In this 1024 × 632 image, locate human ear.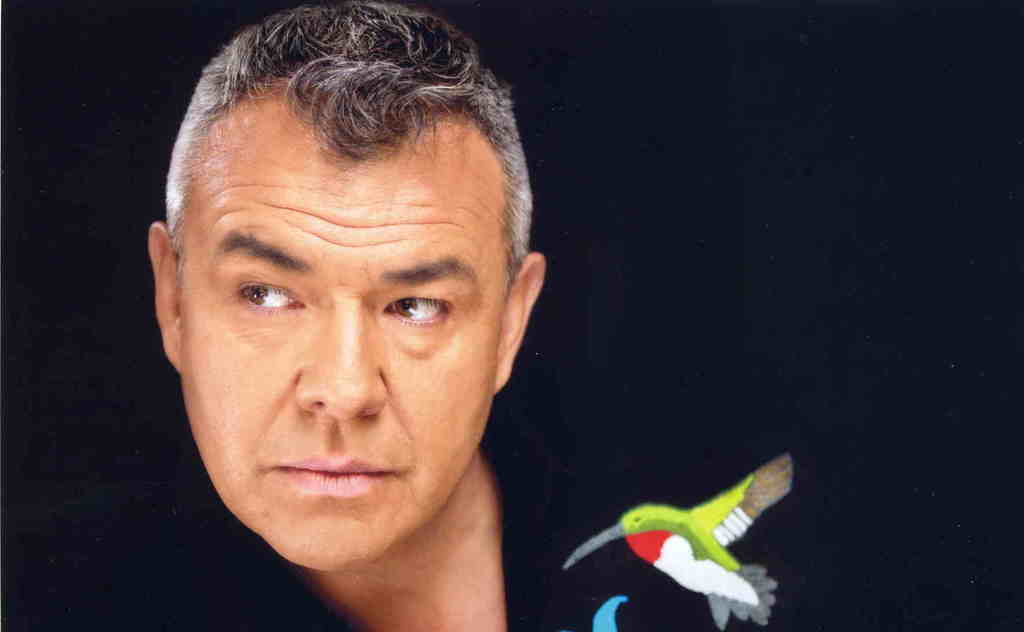
Bounding box: {"x1": 492, "y1": 254, "x2": 547, "y2": 393}.
